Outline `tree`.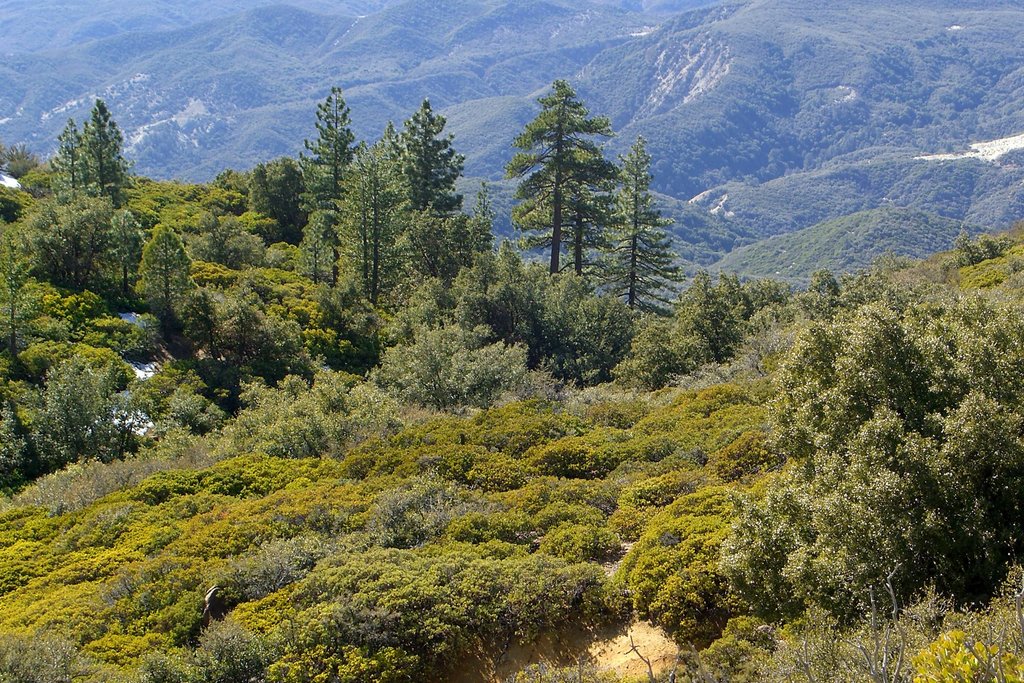
Outline: x1=415, y1=183, x2=511, y2=305.
